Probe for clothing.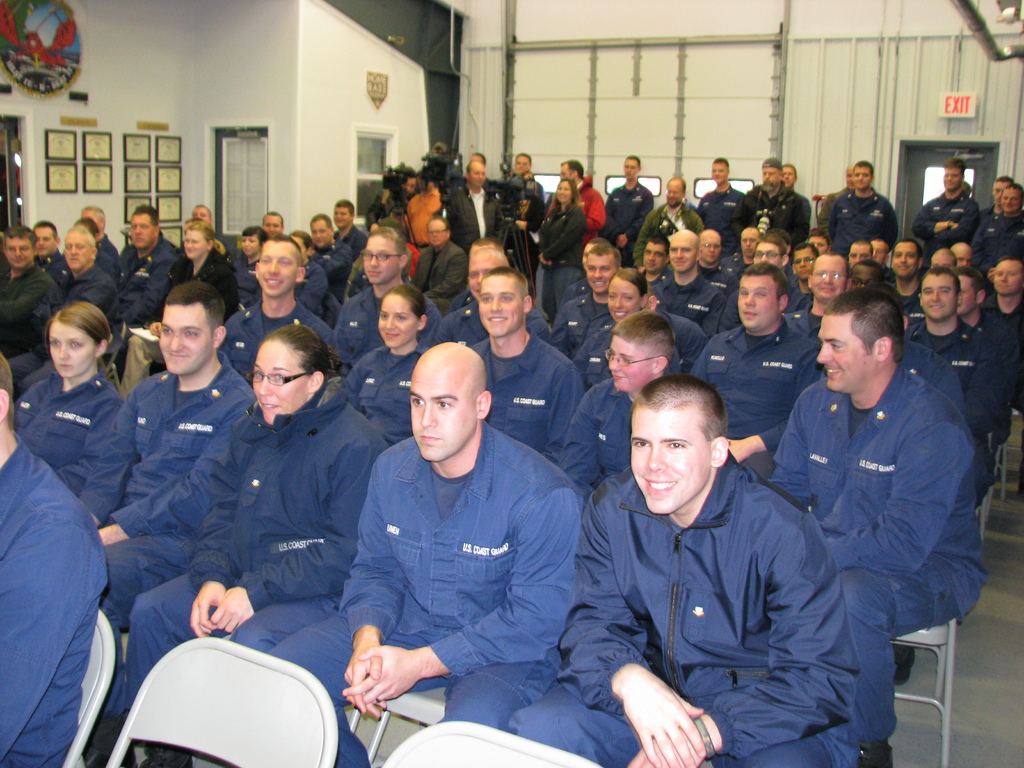
Probe result: crop(402, 186, 445, 255).
